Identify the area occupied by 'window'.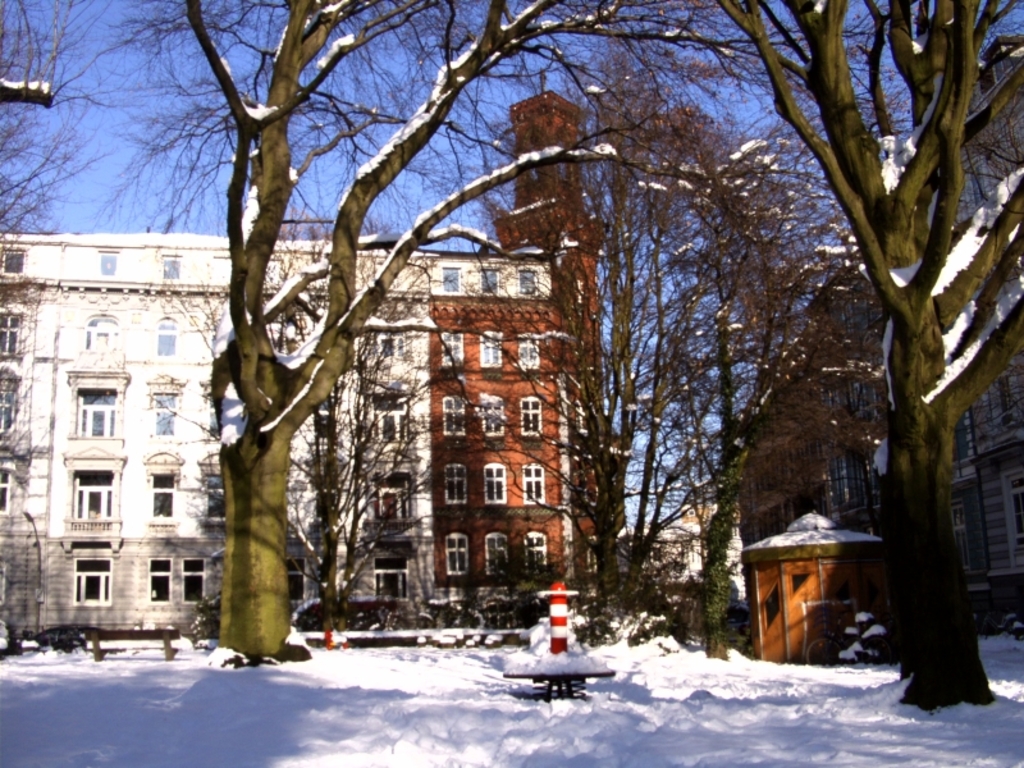
Area: l=520, t=266, r=536, b=291.
